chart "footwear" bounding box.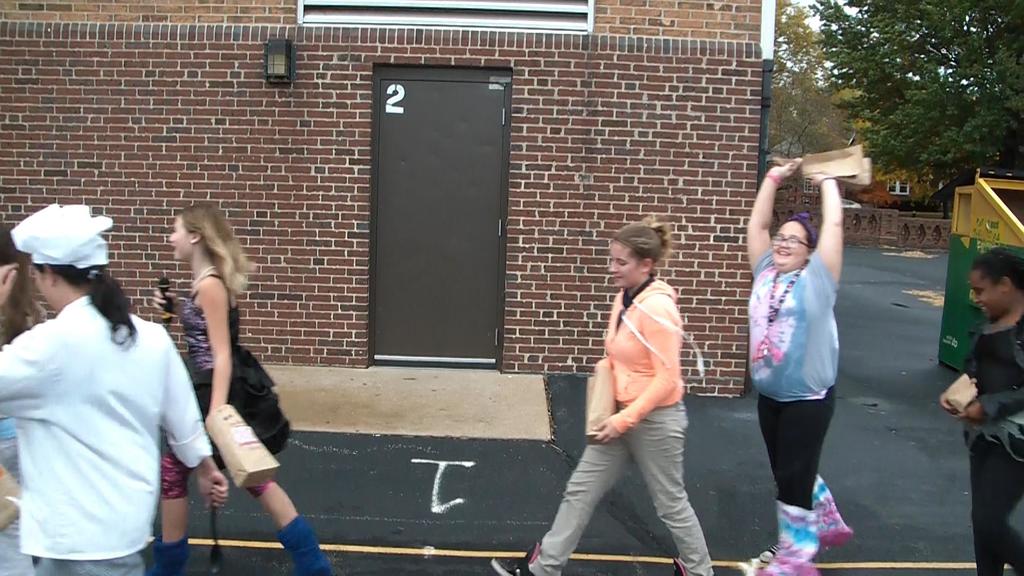
Charted: bbox(813, 476, 861, 547).
